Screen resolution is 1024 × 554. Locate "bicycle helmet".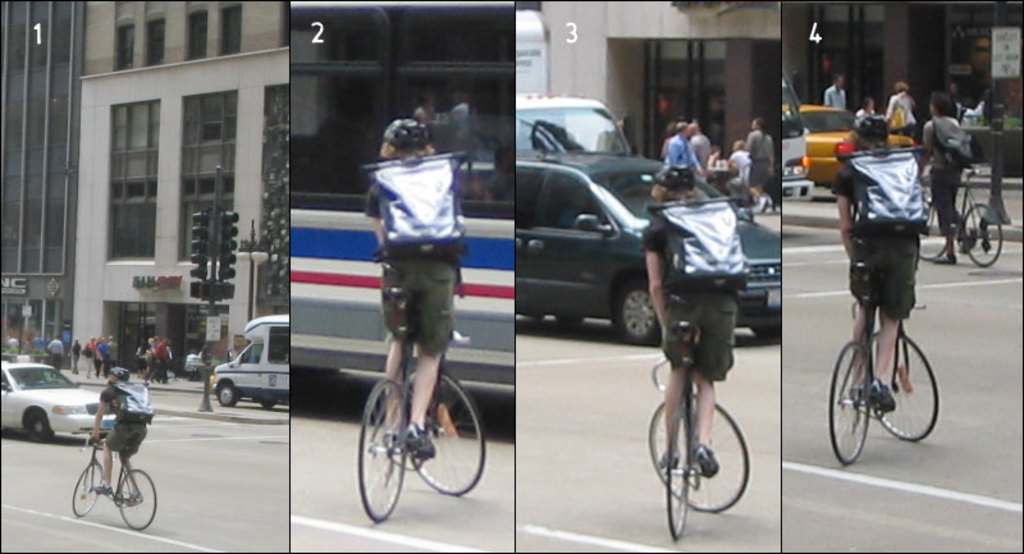
left=851, top=113, right=882, bottom=143.
